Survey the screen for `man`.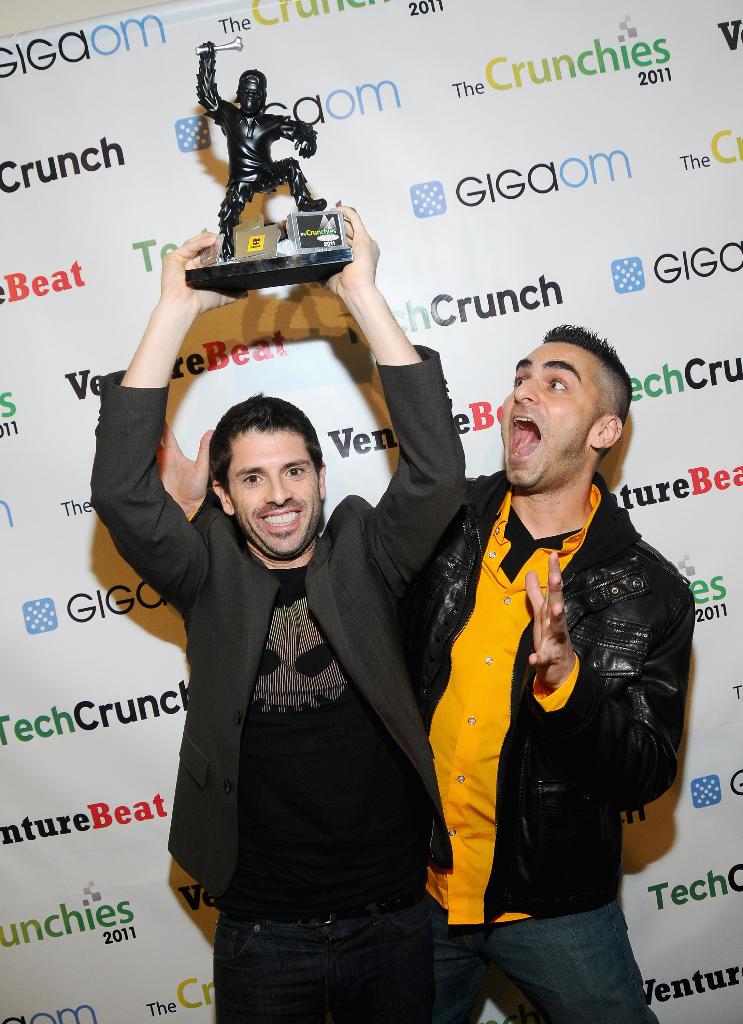
Survey found: [left=81, top=222, right=474, bottom=1023].
